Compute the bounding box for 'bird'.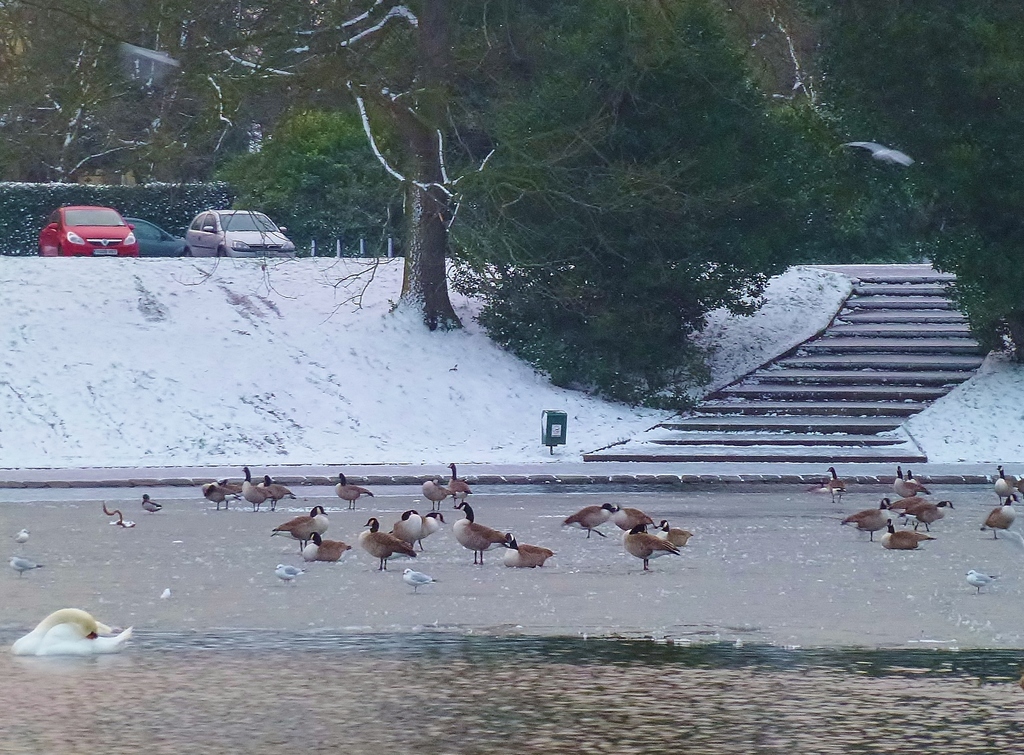
crop(890, 462, 920, 501).
